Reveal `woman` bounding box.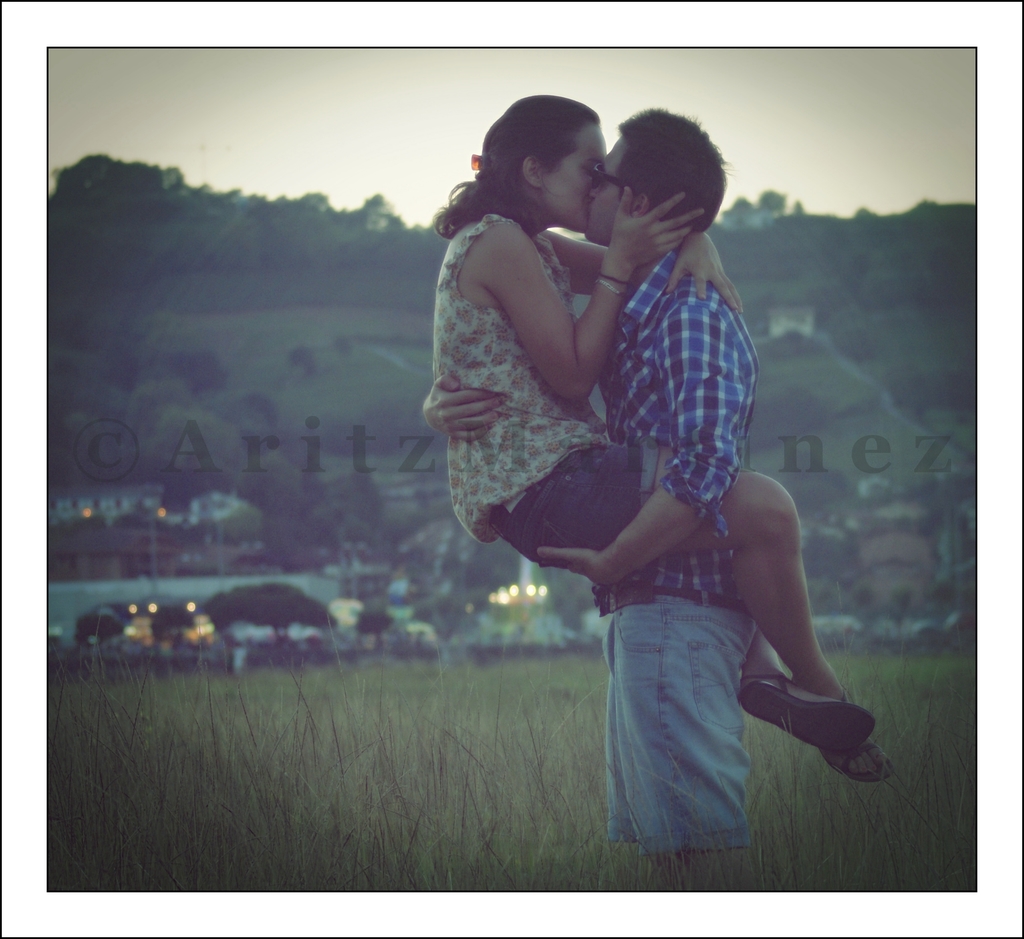
Revealed: (left=412, top=102, right=899, bottom=800).
